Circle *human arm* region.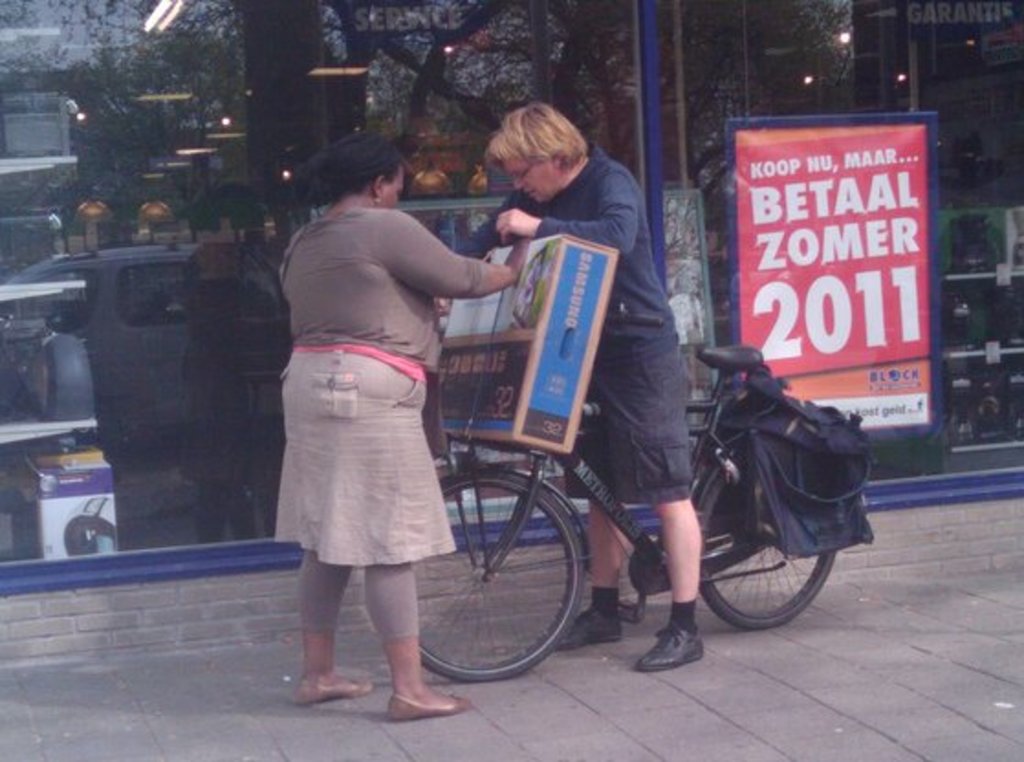
Region: 496, 181, 639, 260.
